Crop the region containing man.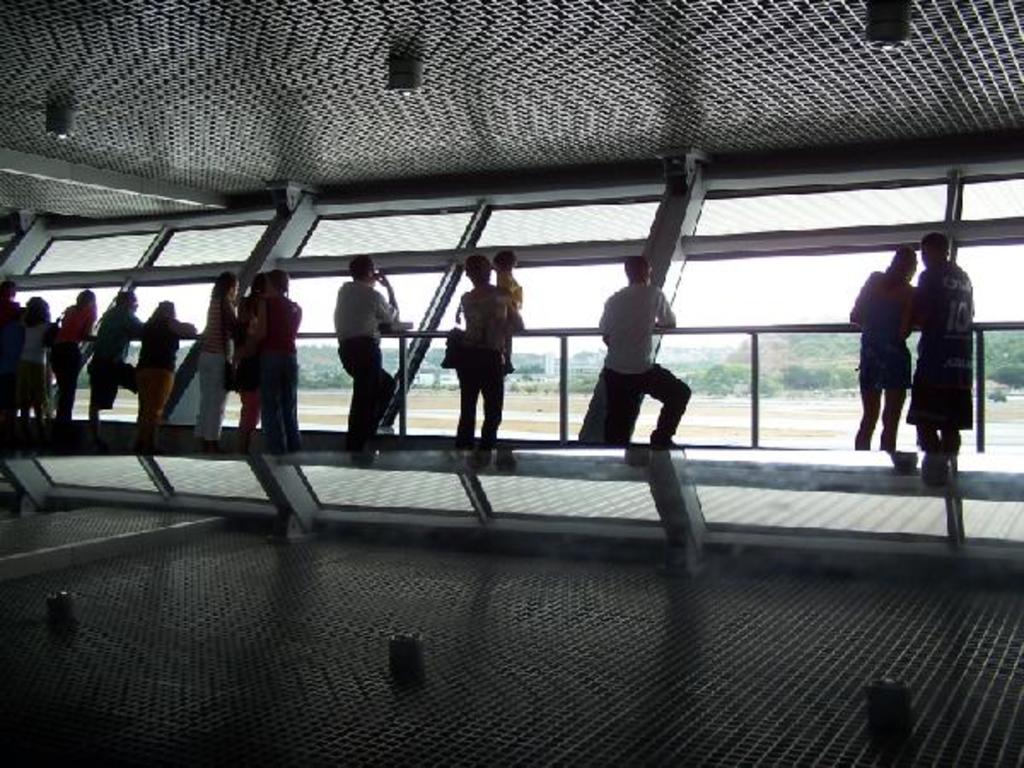
Crop region: rect(89, 290, 150, 420).
